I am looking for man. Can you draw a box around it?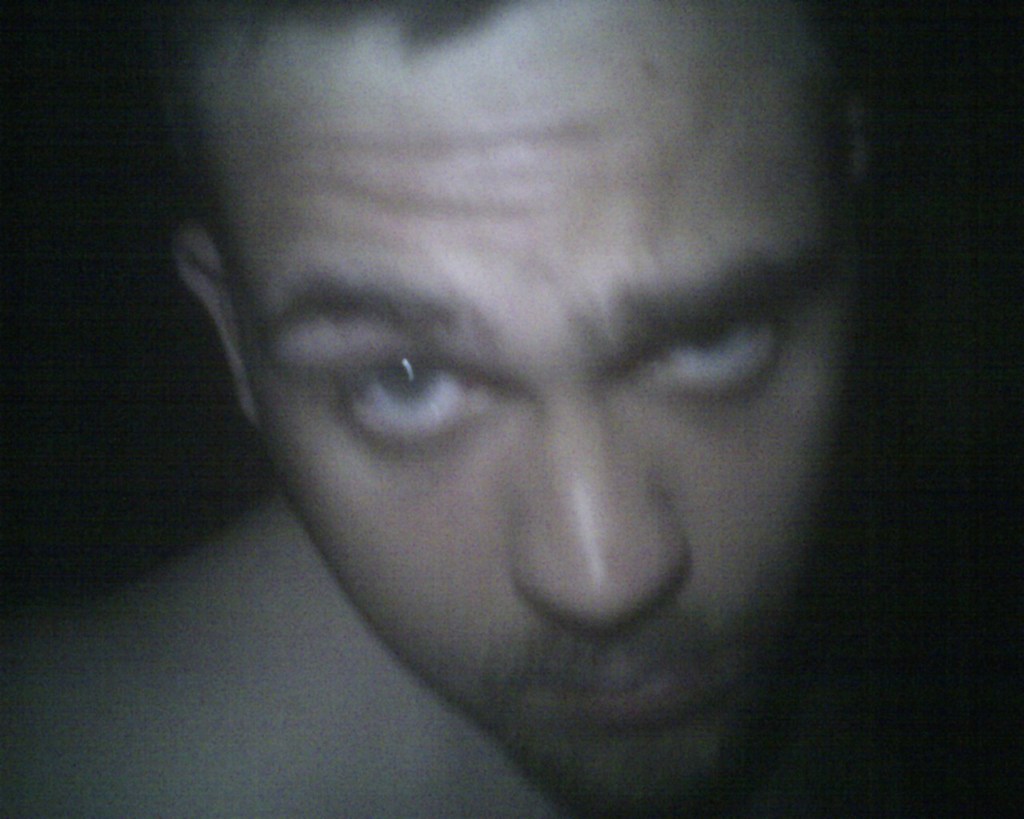
Sure, the bounding box is x1=0 y1=0 x2=1023 y2=818.
